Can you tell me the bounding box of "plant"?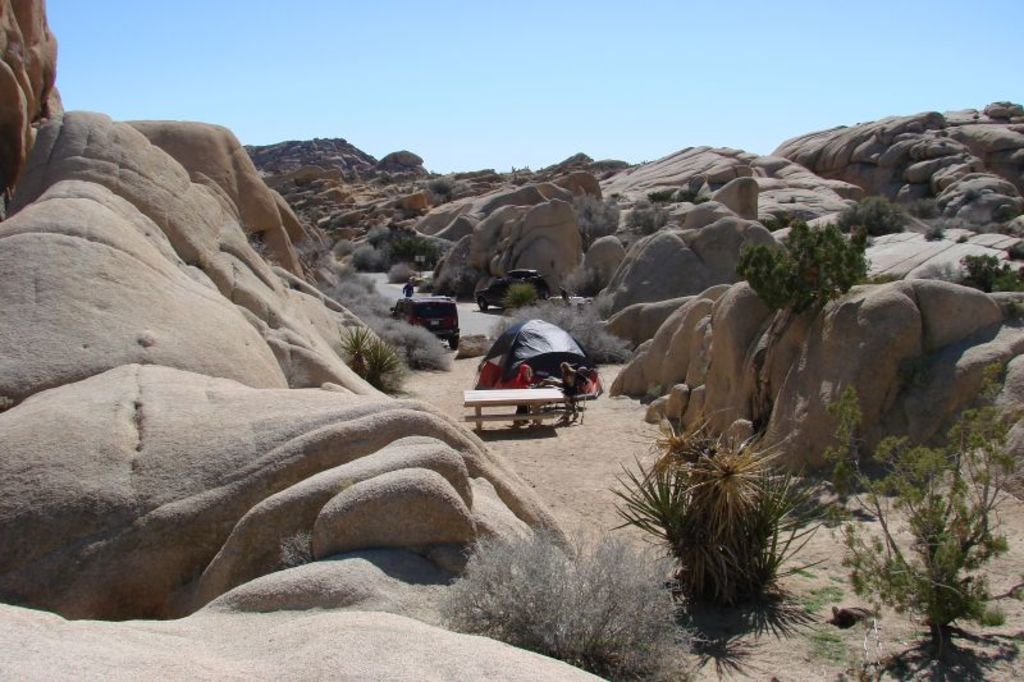
x1=627 y1=192 x2=676 y2=235.
